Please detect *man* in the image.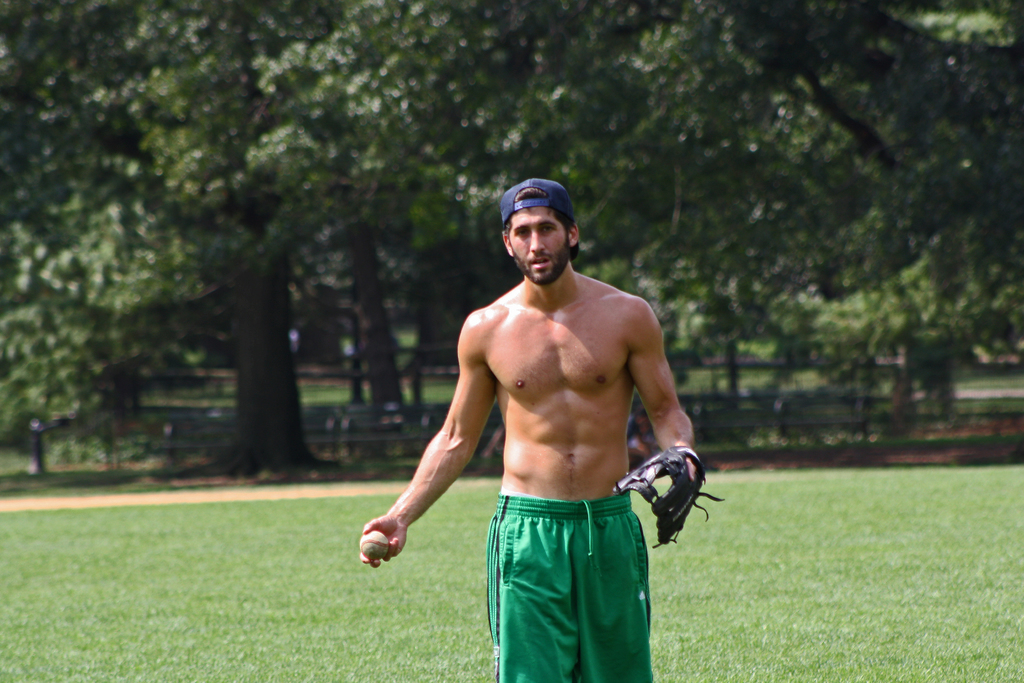
(382,186,704,668).
